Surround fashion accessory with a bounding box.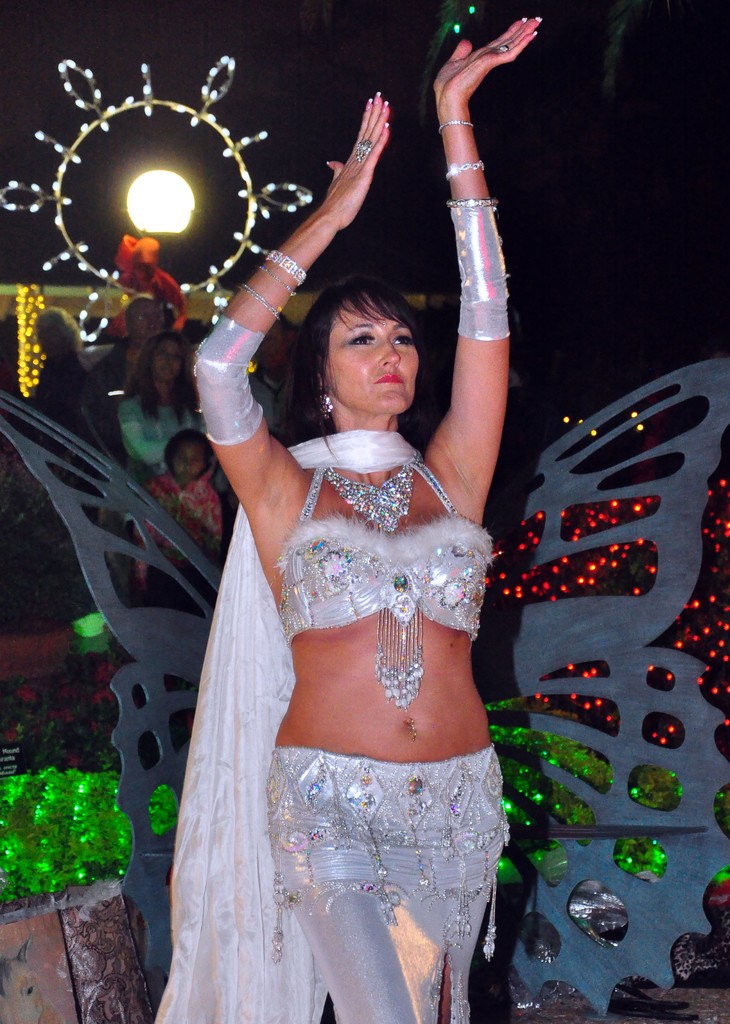
[449,159,485,180].
